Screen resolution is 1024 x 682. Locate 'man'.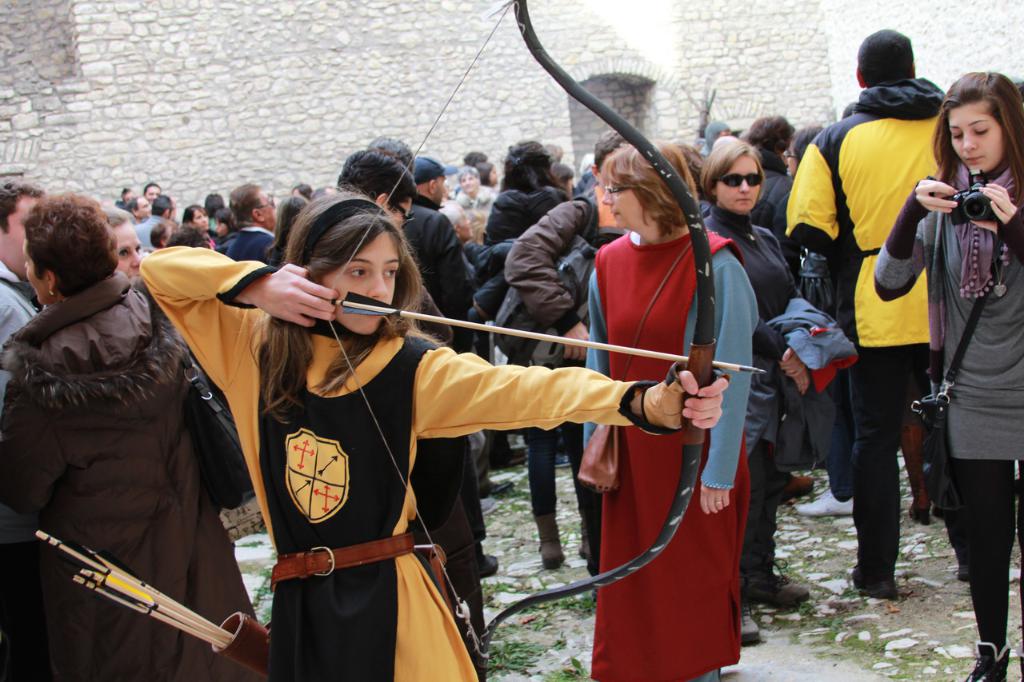
(146, 183, 157, 201).
